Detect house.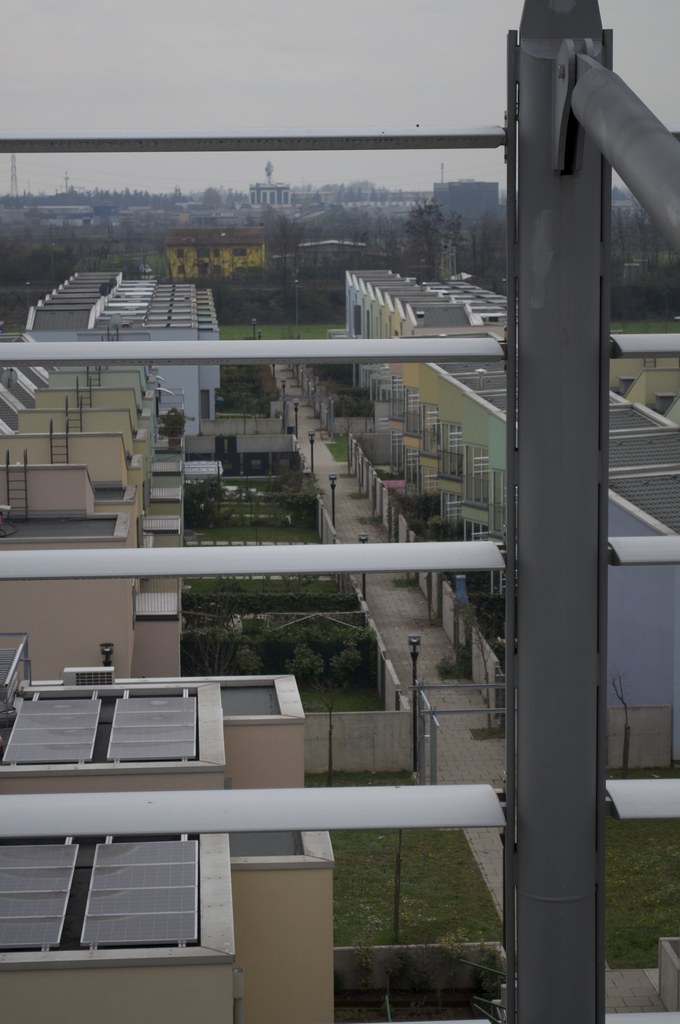
Detected at 292 262 679 765.
